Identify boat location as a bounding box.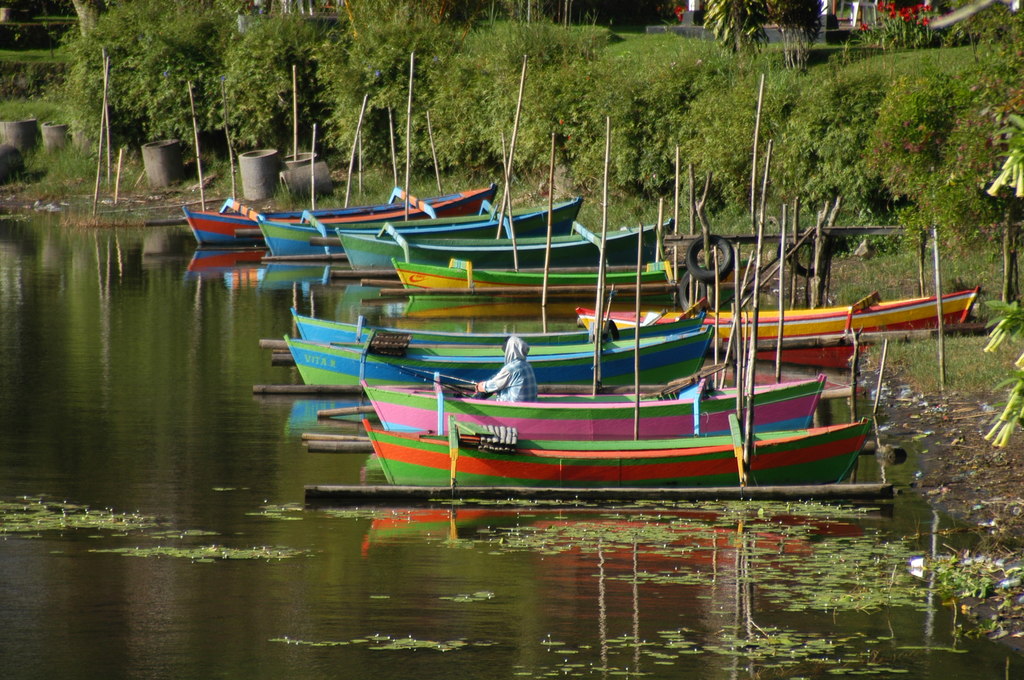
box(360, 416, 873, 492).
